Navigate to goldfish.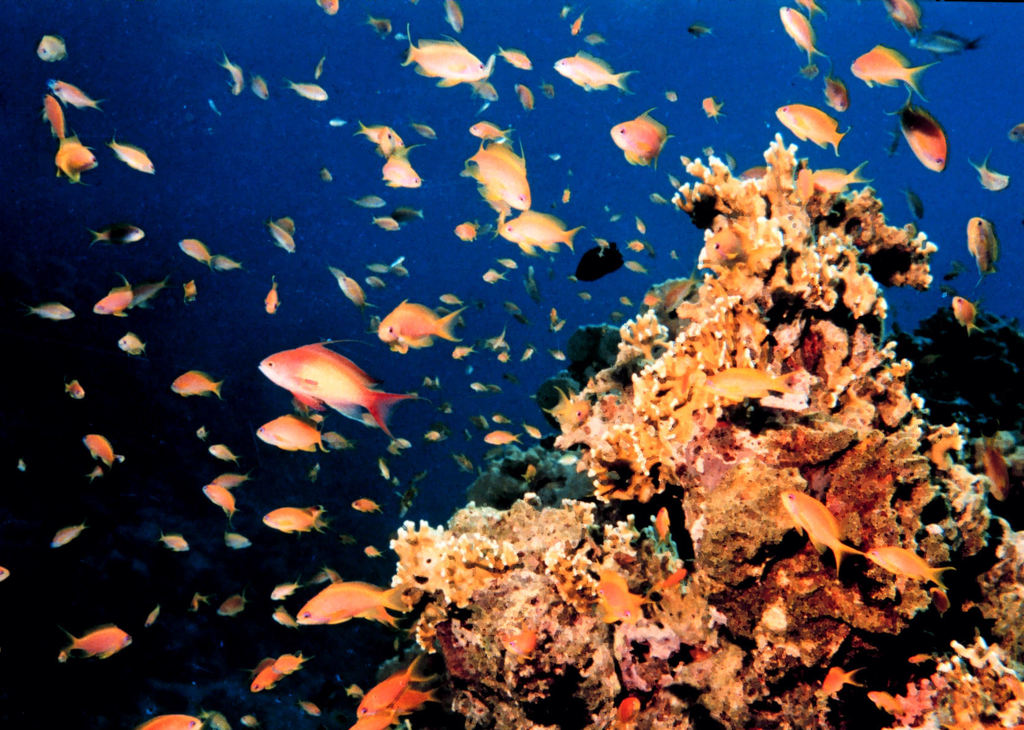
Navigation target: [107, 133, 154, 176].
